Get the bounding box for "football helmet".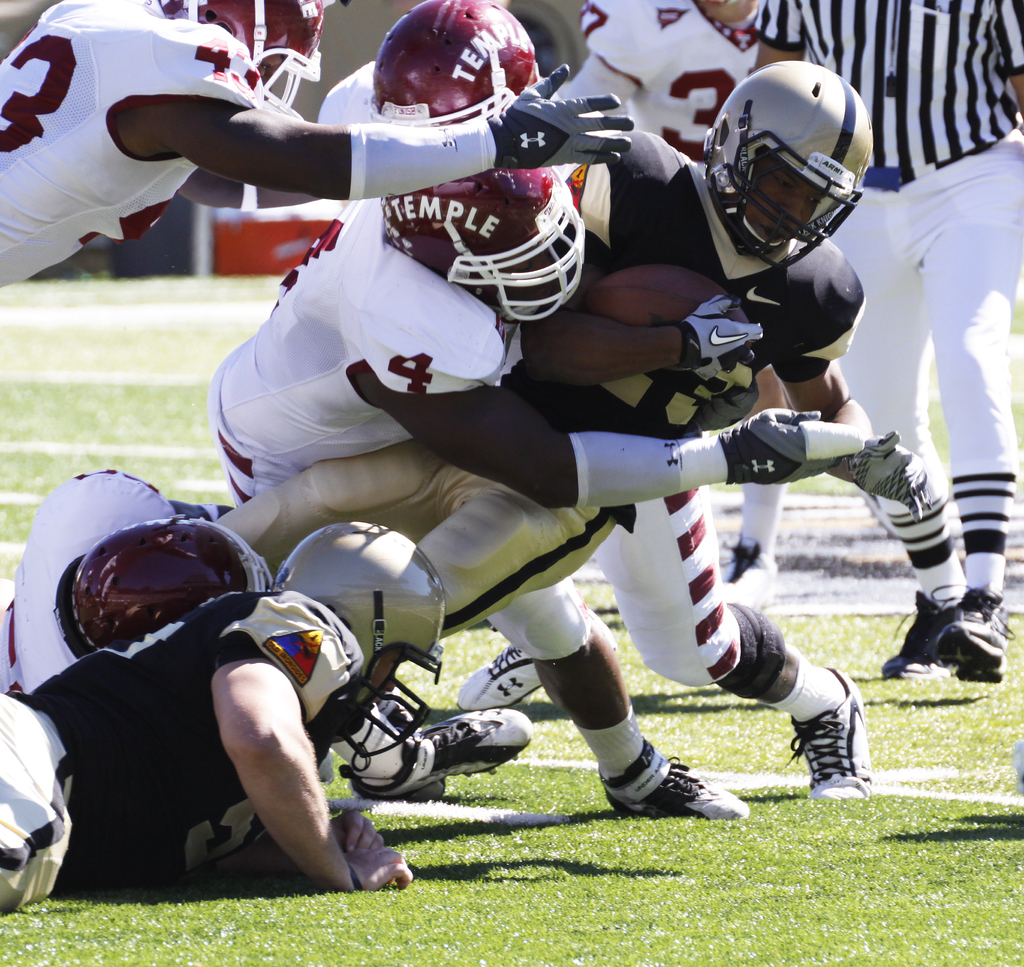
163, 0, 324, 113.
